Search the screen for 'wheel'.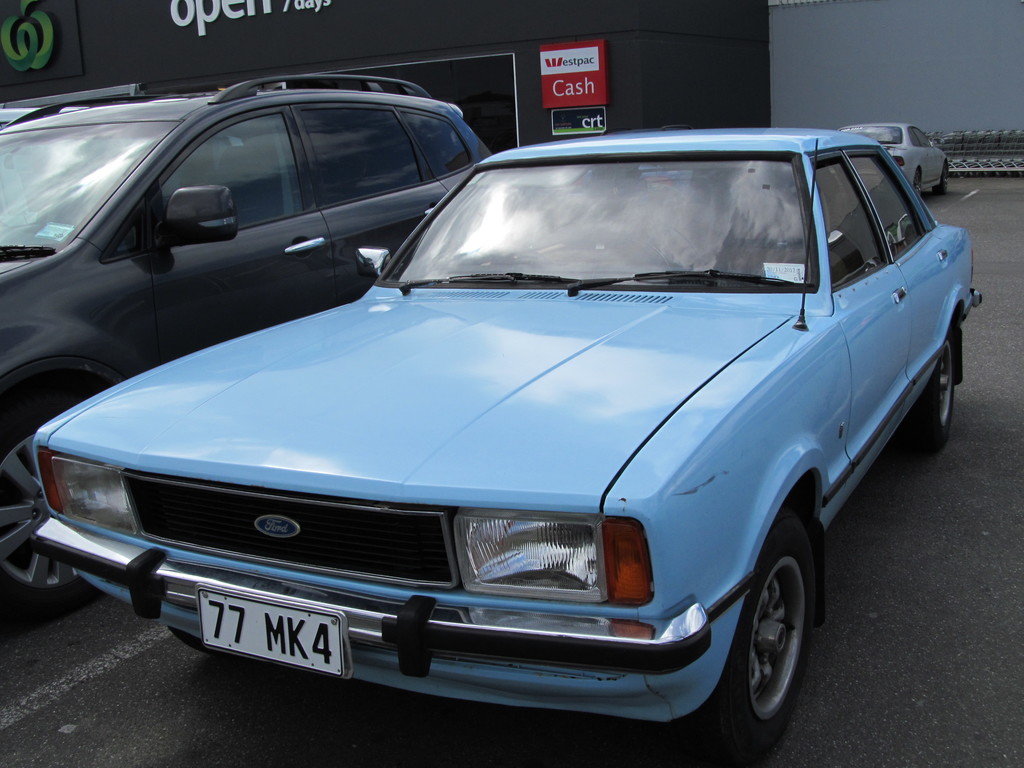
Found at box=[914, 170, 920, 193].
